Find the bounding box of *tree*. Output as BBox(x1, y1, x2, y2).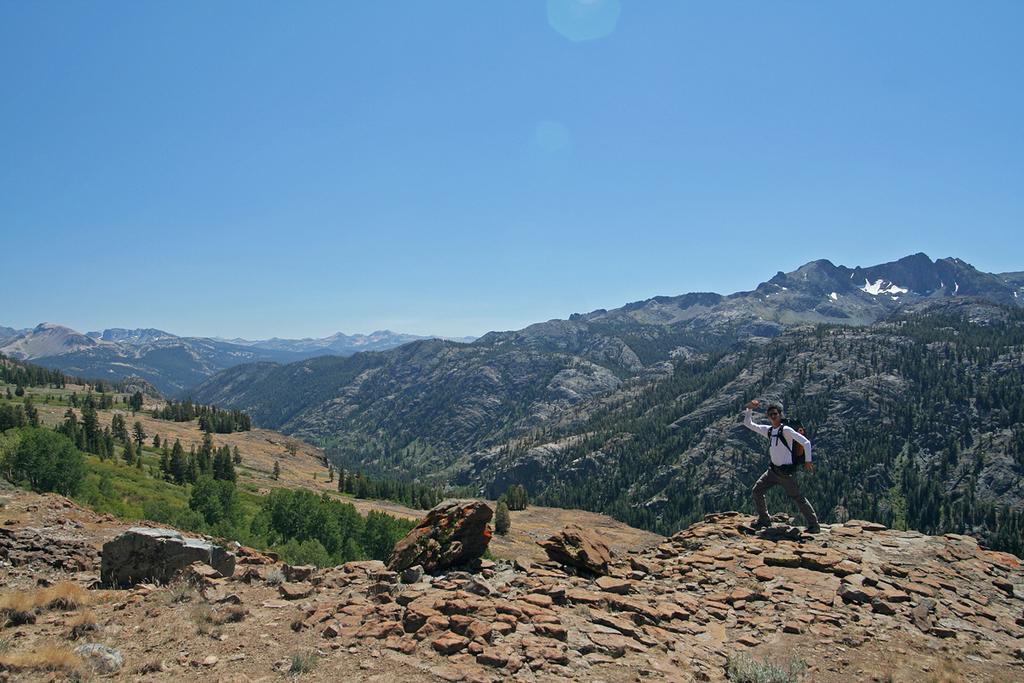
BBox(507, 480, 531, 508).
